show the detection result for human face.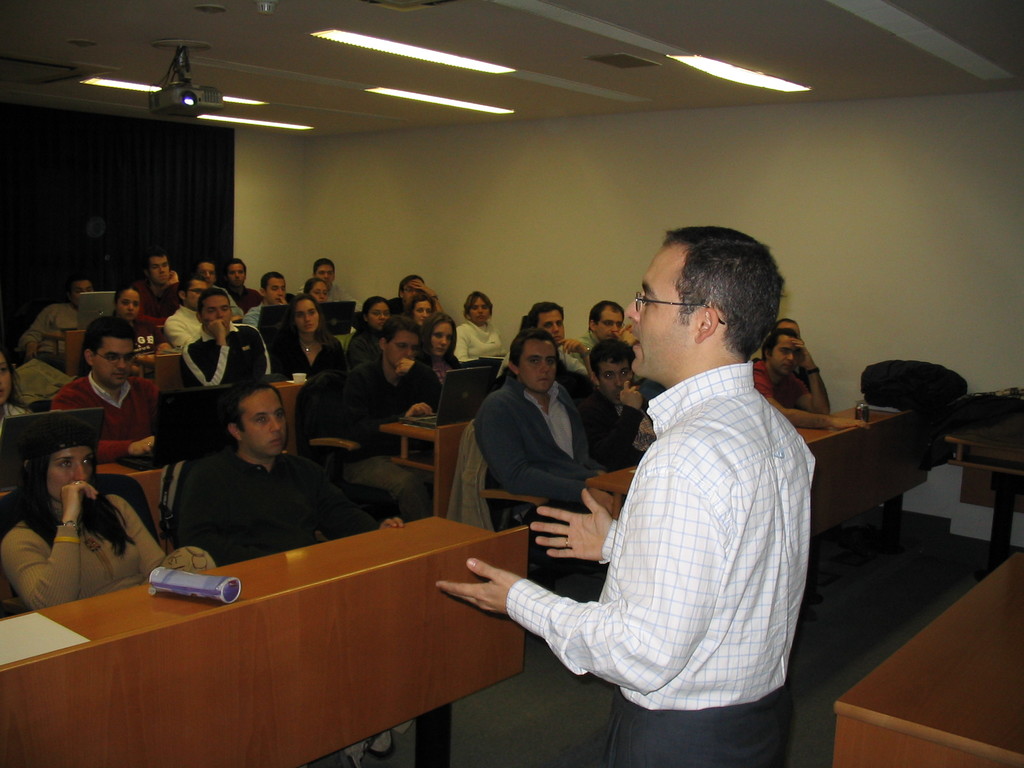
314/284/327/301.
